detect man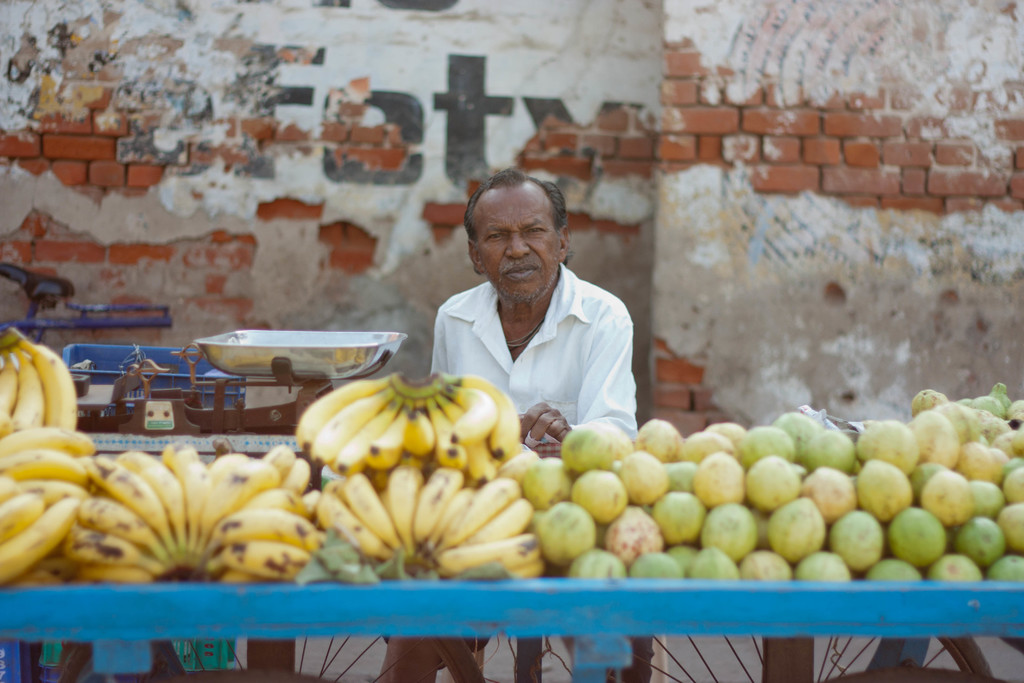
{"left": 430, "top": 163, "right": 648, "bottom": 459}
